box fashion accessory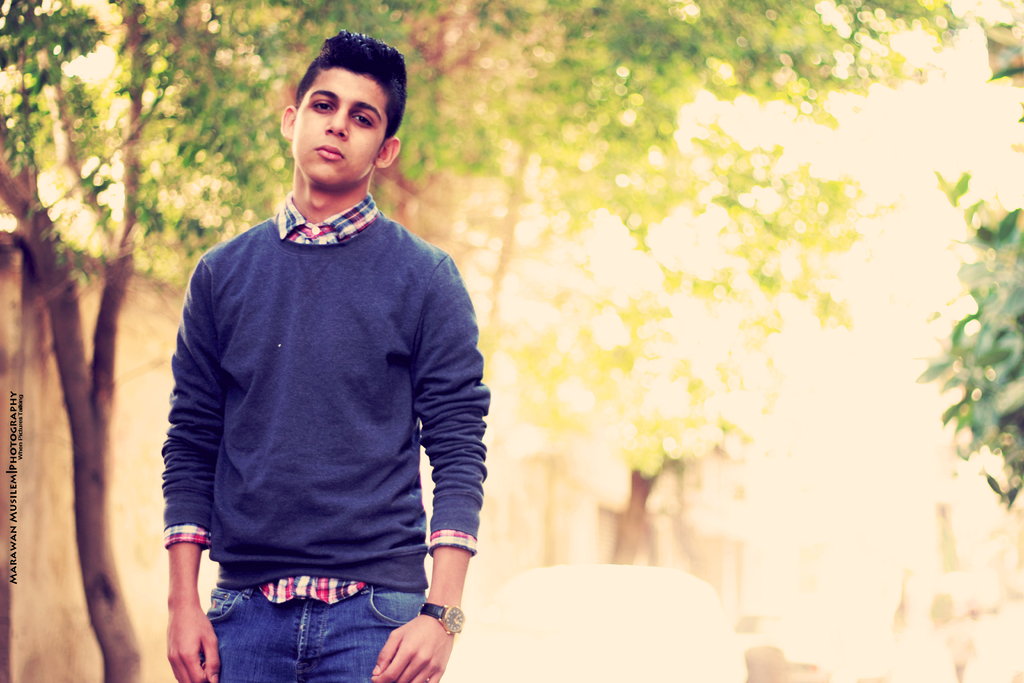
left=419, top=600, right=467, bottom=634
